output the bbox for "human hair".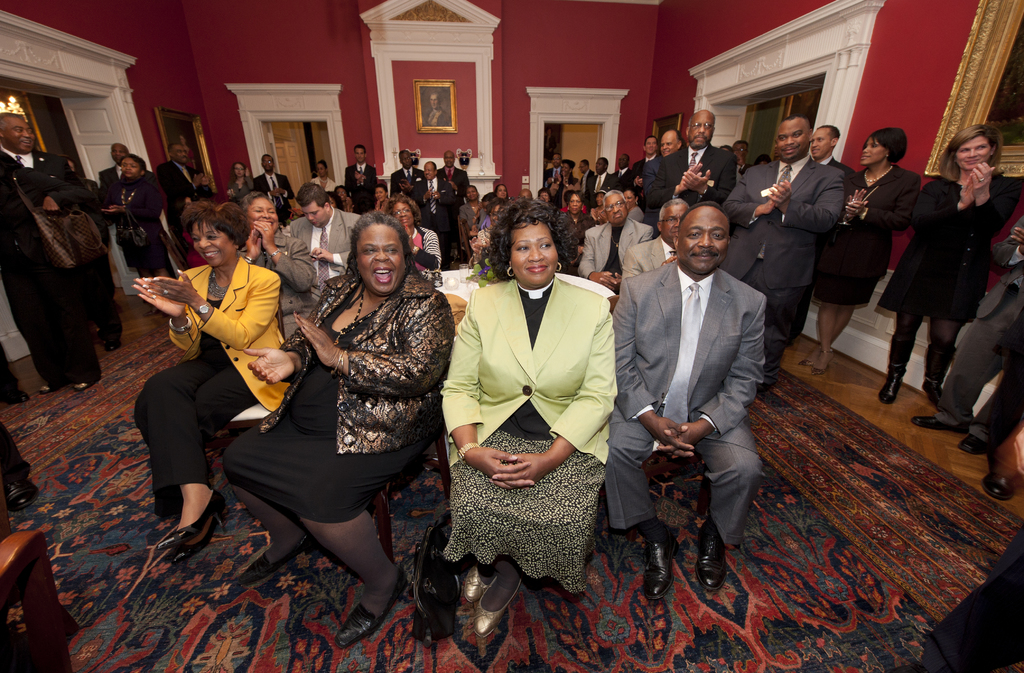
Rect(752, 154, 774, 164).
